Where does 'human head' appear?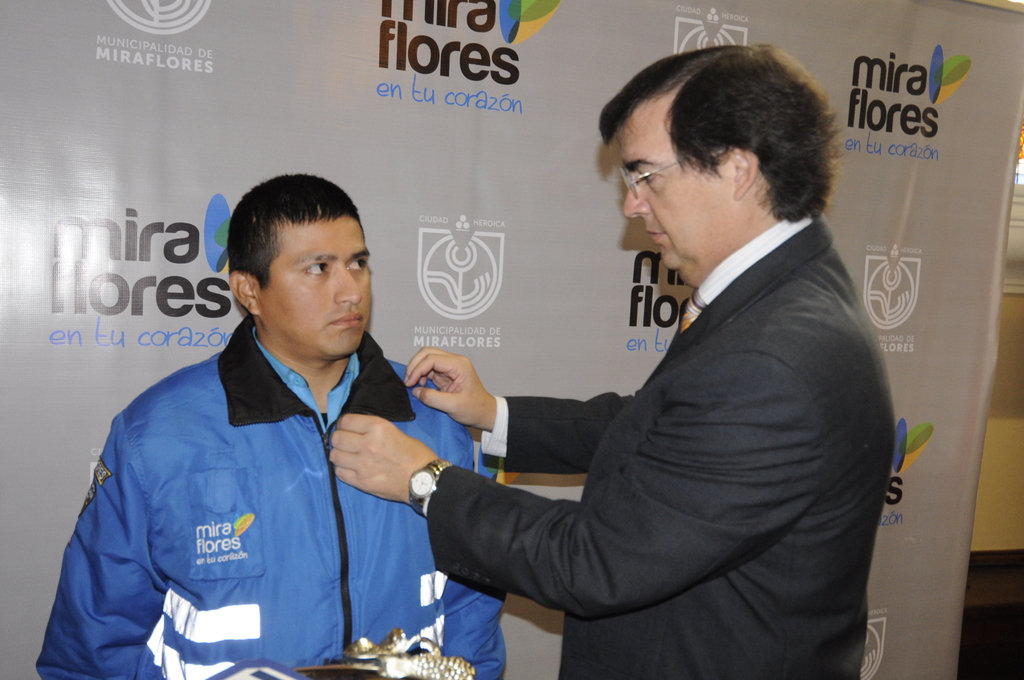
Appears at bbox=[598, 40, 835, 289].
